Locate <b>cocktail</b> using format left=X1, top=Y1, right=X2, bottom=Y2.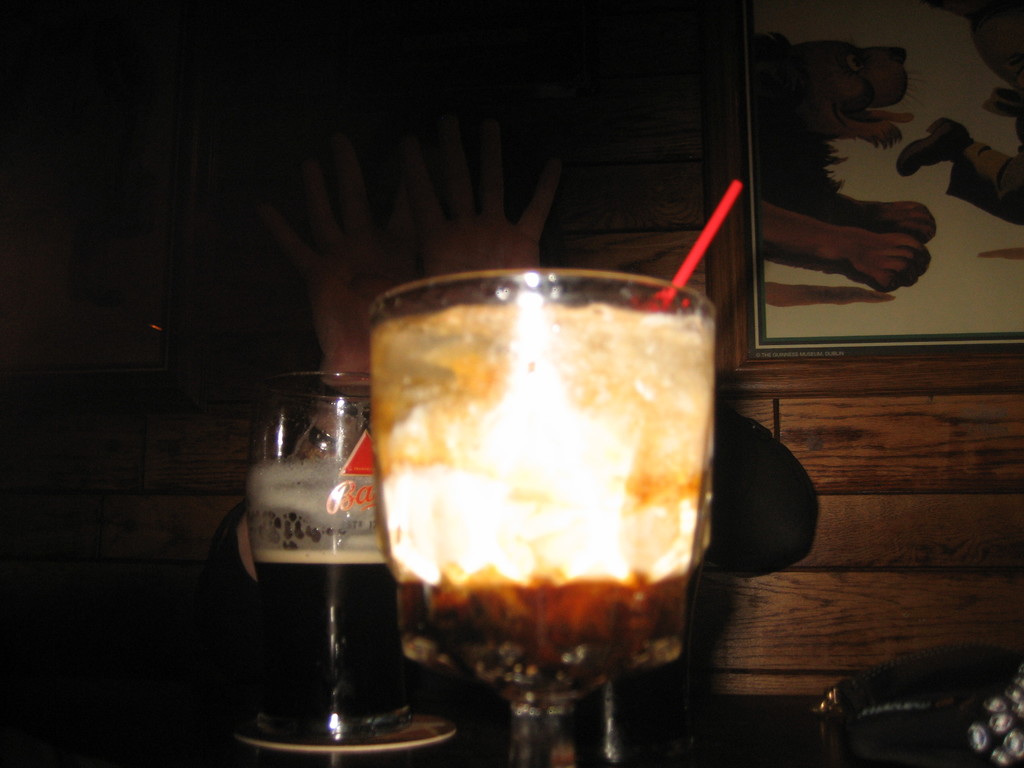
left=355, top=251, right=738, bottom=747.
